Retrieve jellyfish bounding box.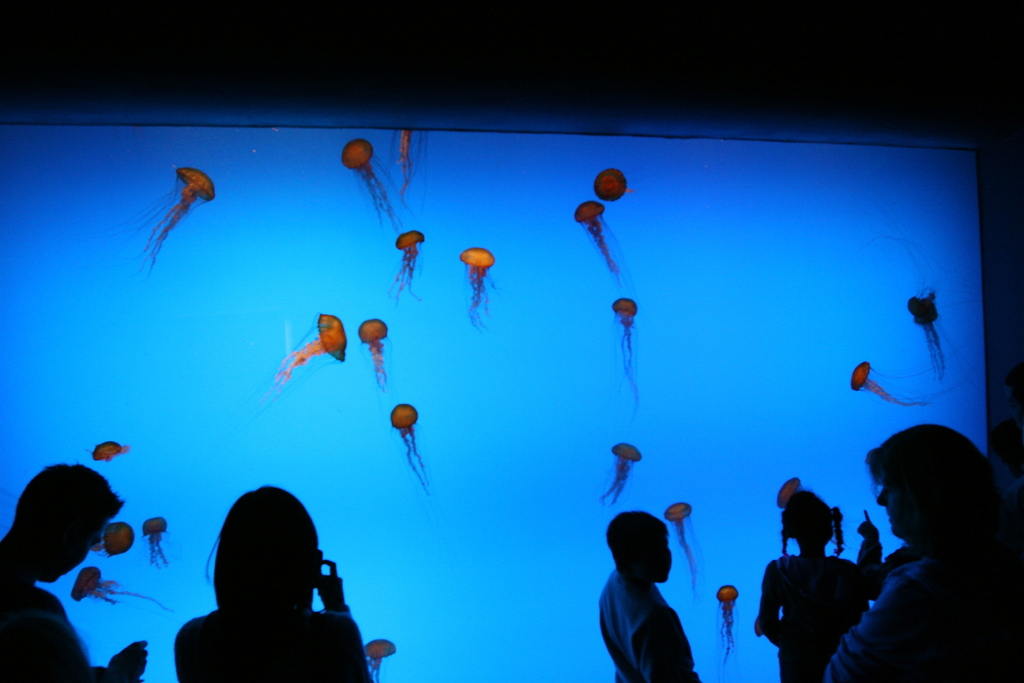
Bounding box: x1=384, y1=228, x2=428, y2=299.
